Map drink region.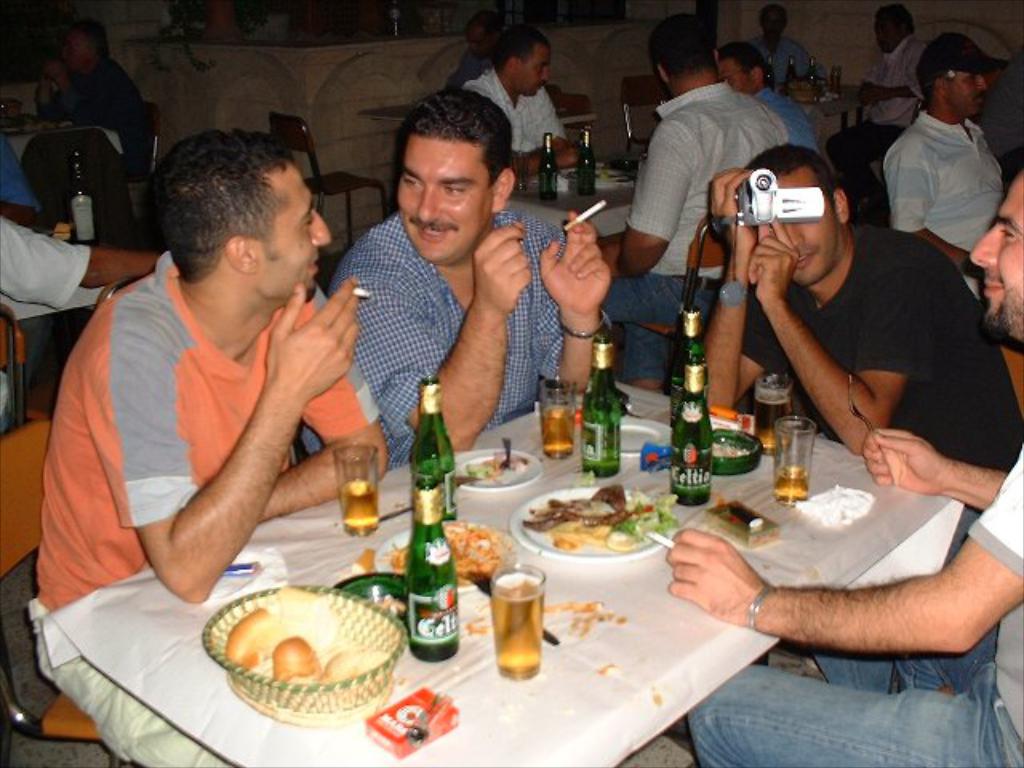
Mapped to crop(774, 466, 810, 514).
